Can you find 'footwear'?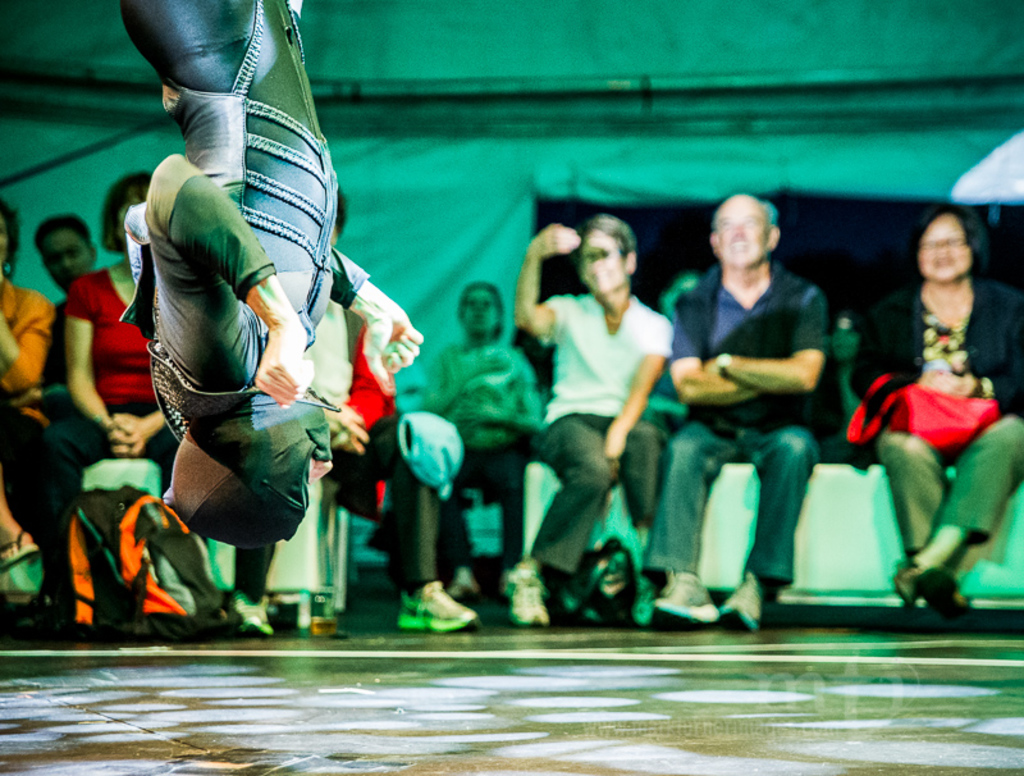
Yes, bounding box: region(500, 561, 549, 629).
